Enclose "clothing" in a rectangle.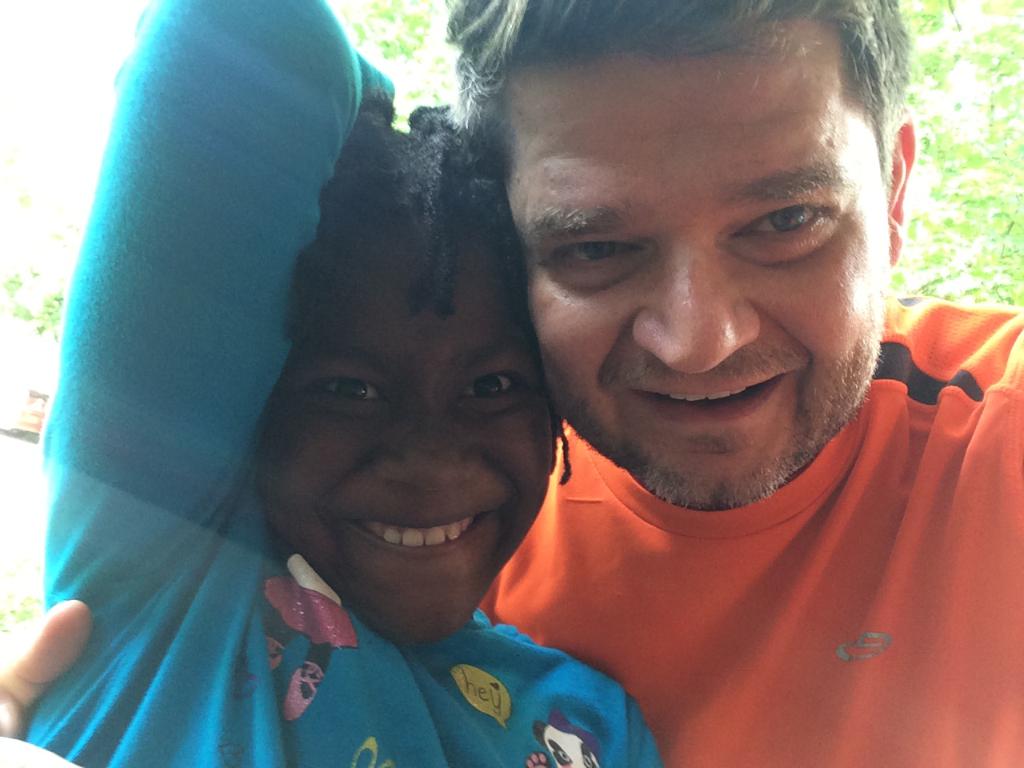
l=6, t=0, r=696, b=767.
